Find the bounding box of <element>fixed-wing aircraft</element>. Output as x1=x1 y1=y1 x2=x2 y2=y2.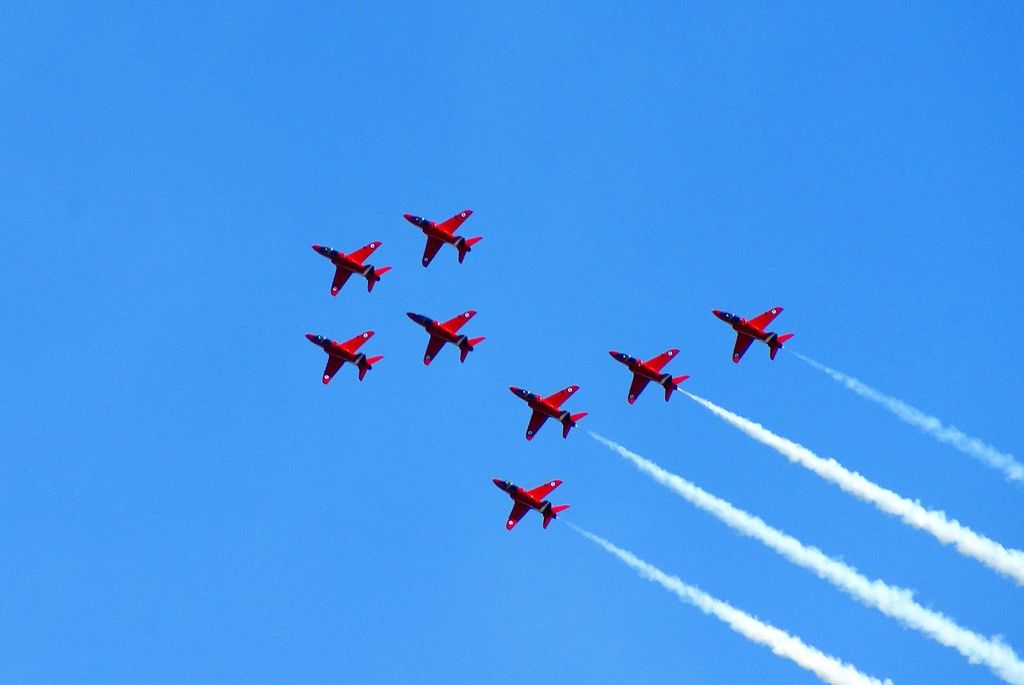
x1=608 y1=349 x2=691 y2=404.
